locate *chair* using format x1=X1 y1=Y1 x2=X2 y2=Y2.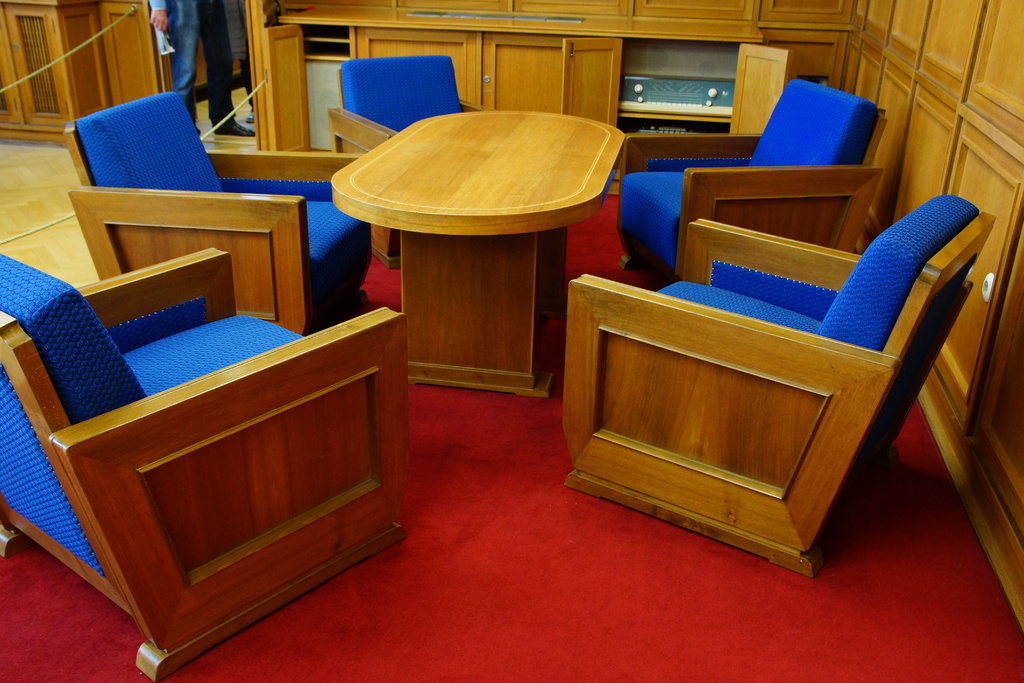
x1=323 y1=57 x2=492 y2=267.
